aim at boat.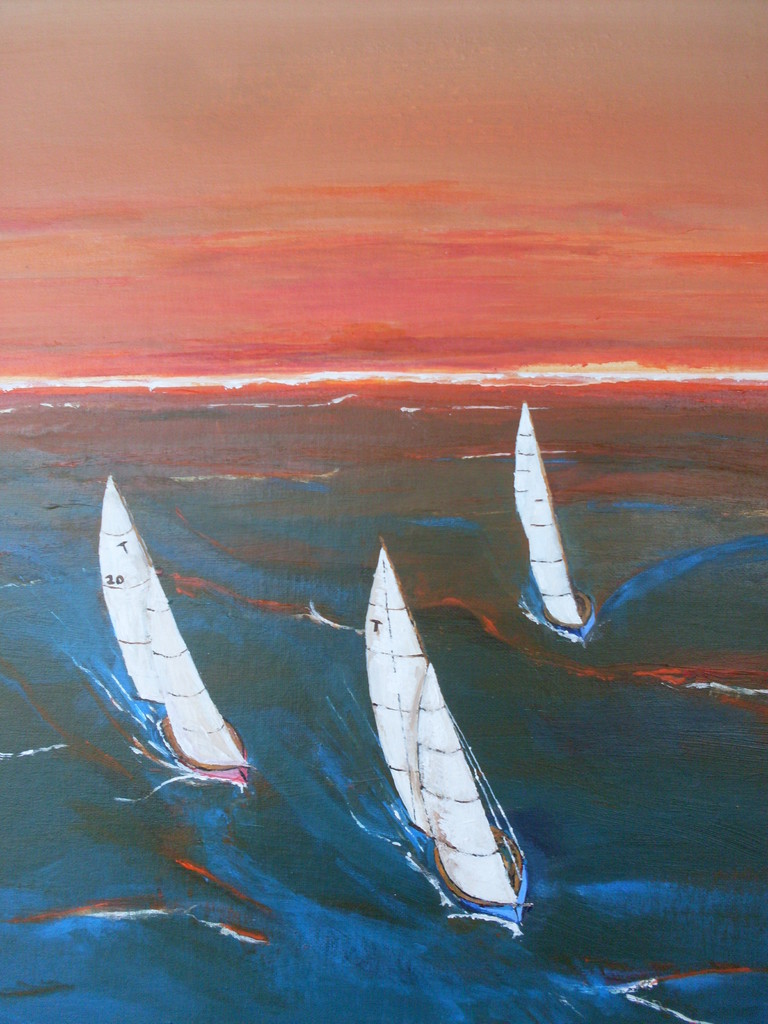
Aimed at 74 476 256 801.
